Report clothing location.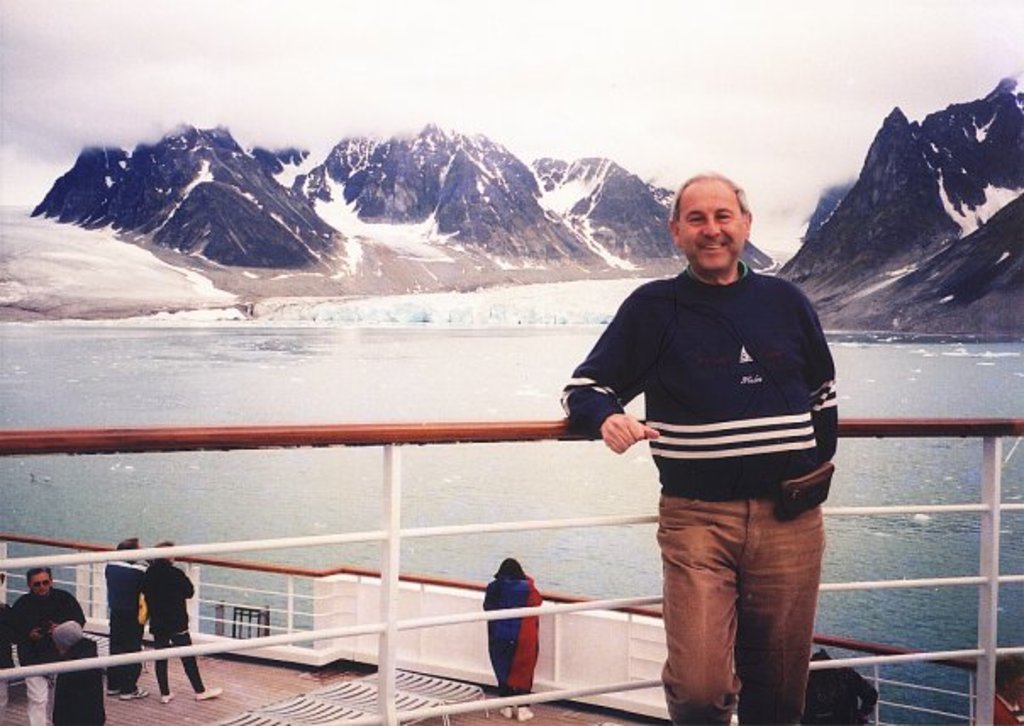
Report: 0/597/14/724.
